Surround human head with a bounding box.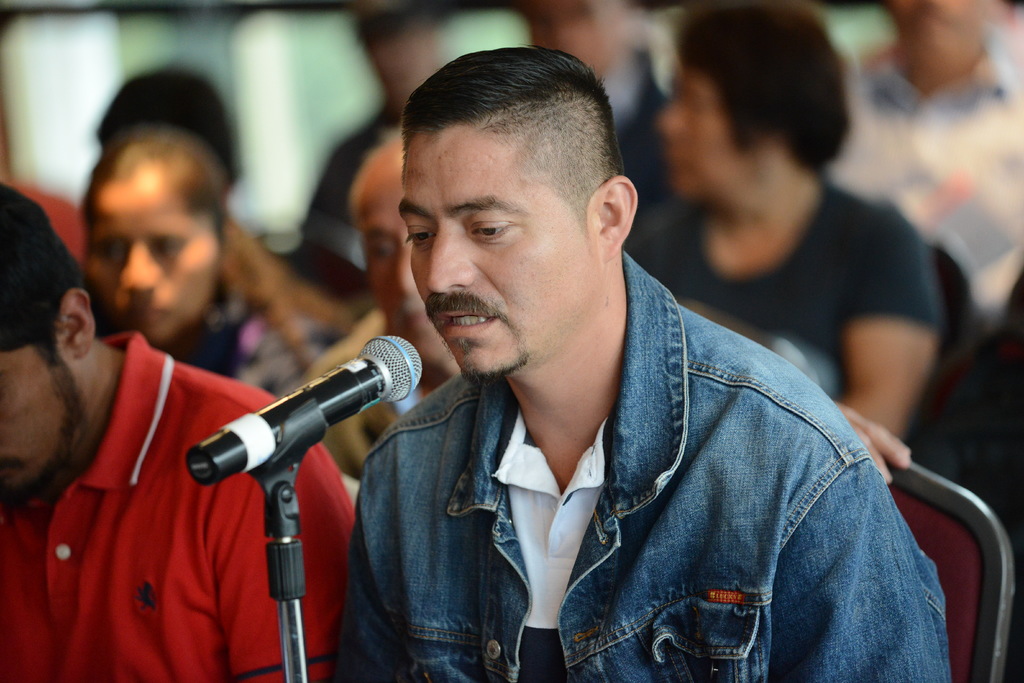
locate(389, 45, 638, 359).
